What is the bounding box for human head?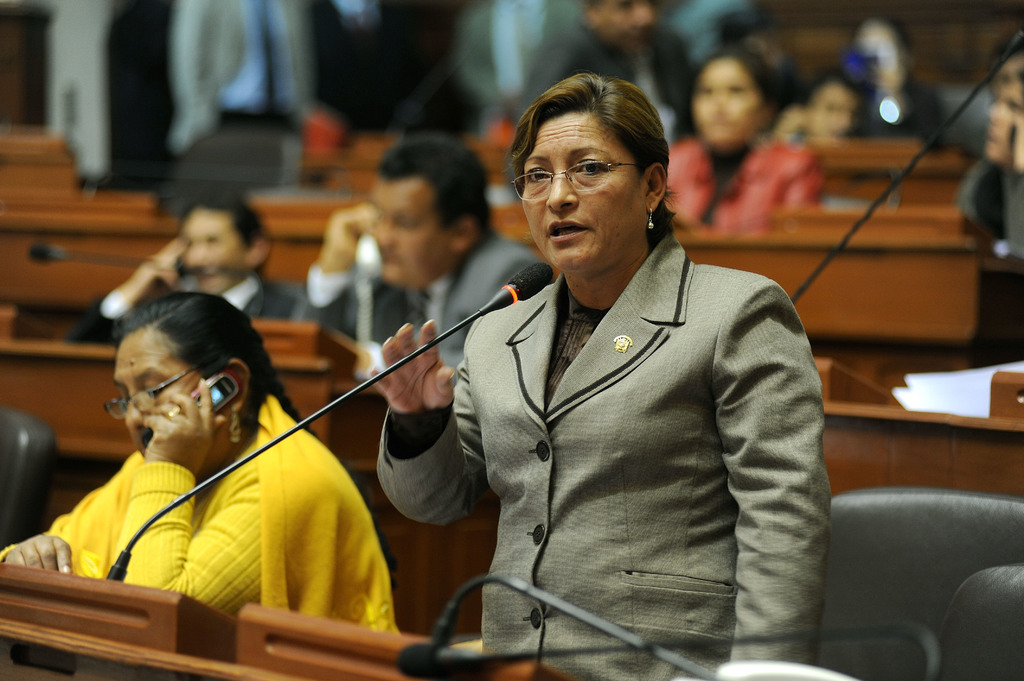
799/75/871/141.
